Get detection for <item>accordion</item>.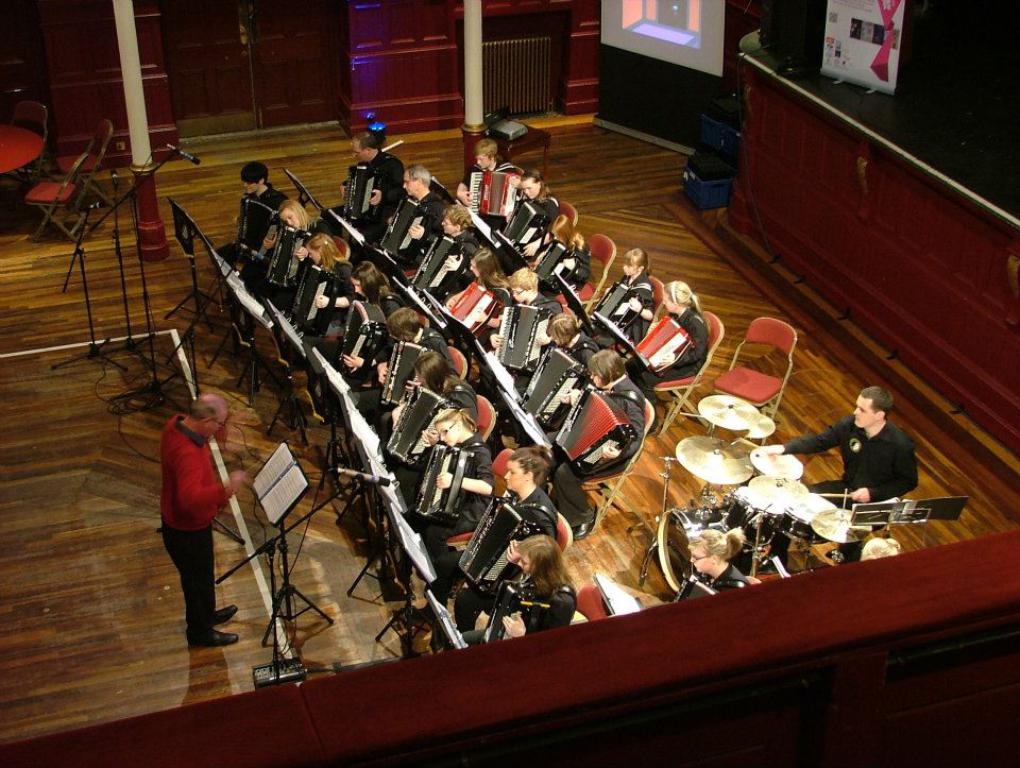
Detection: <bbox>532, 239, 591, 291</bbox>.
